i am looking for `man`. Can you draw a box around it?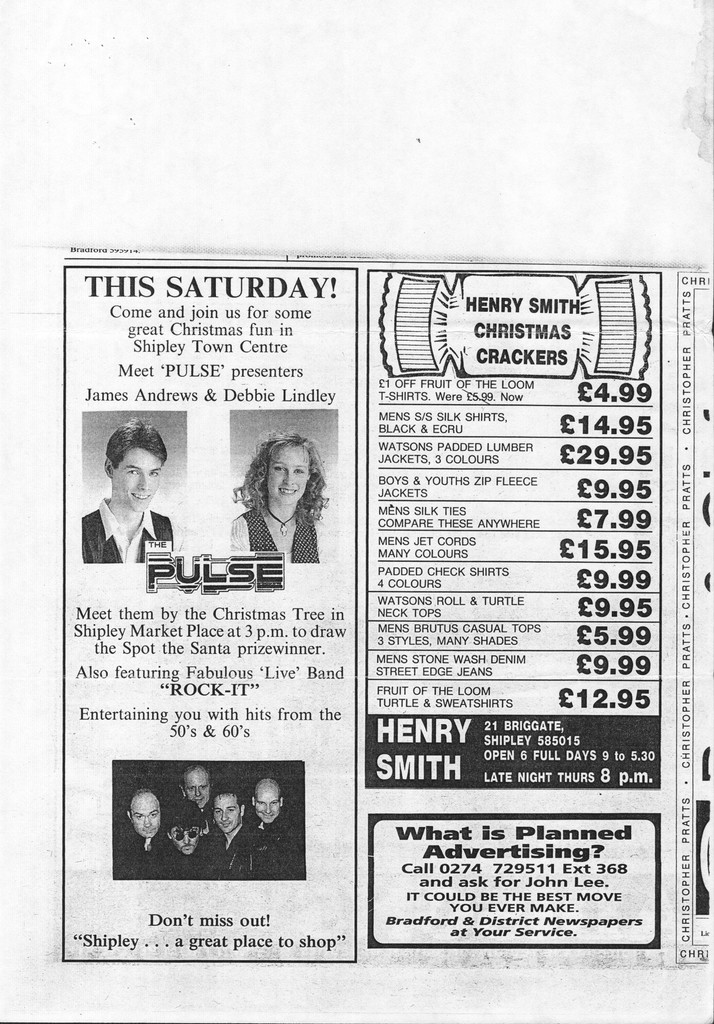
Sure, the bounding box is [246, 775, 302, 850].
